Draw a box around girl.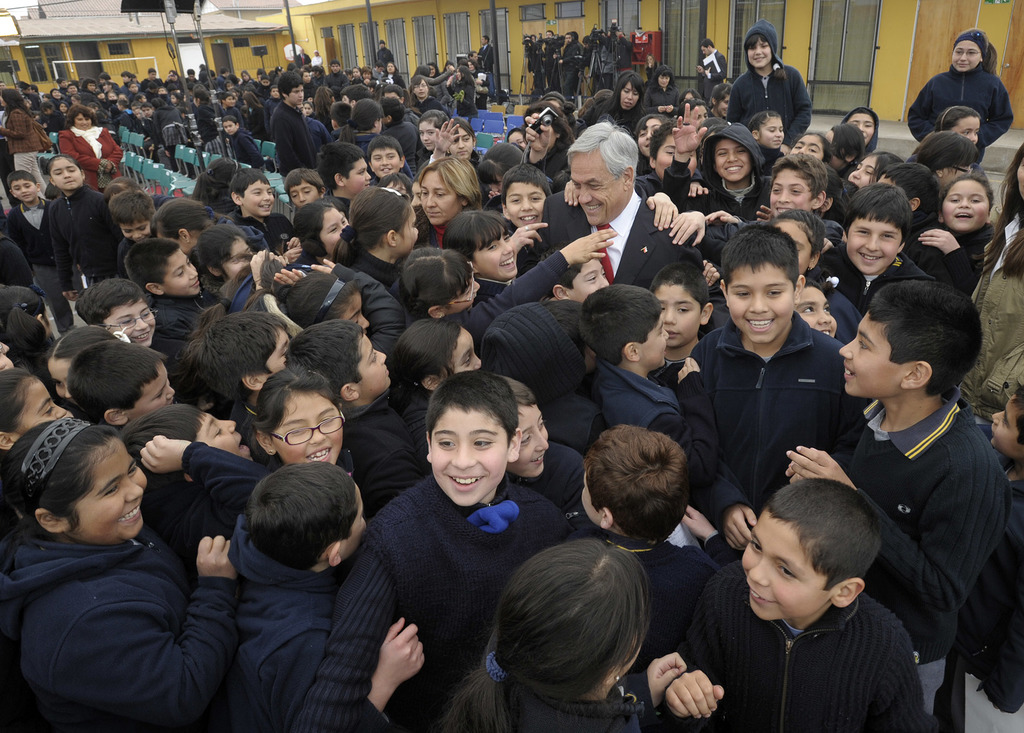
<box>291,258,406,356</box>.
